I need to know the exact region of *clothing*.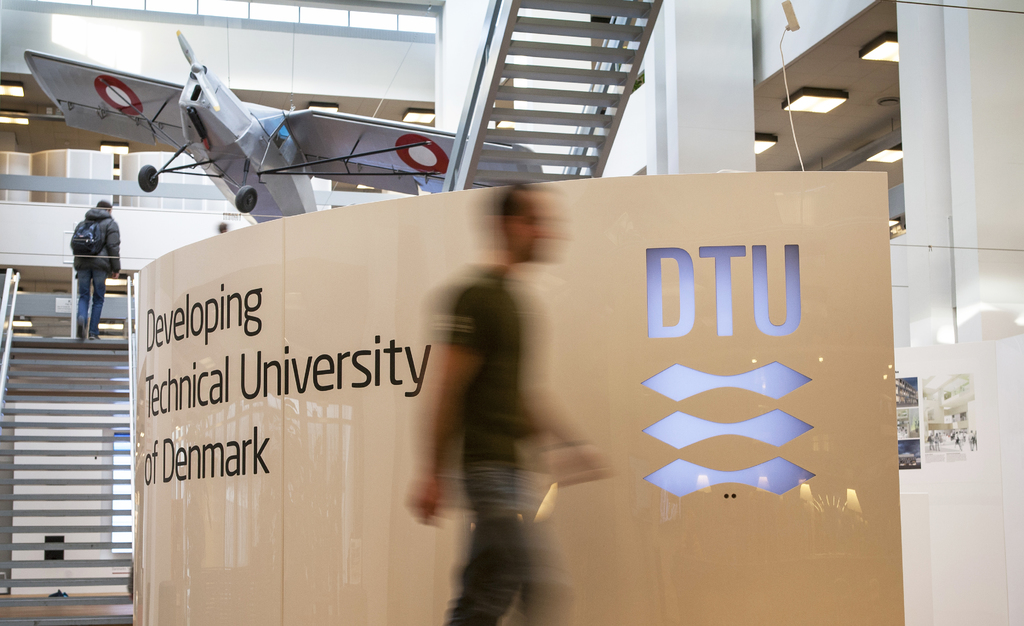
Region: detection(429, 267, 579, 625).
